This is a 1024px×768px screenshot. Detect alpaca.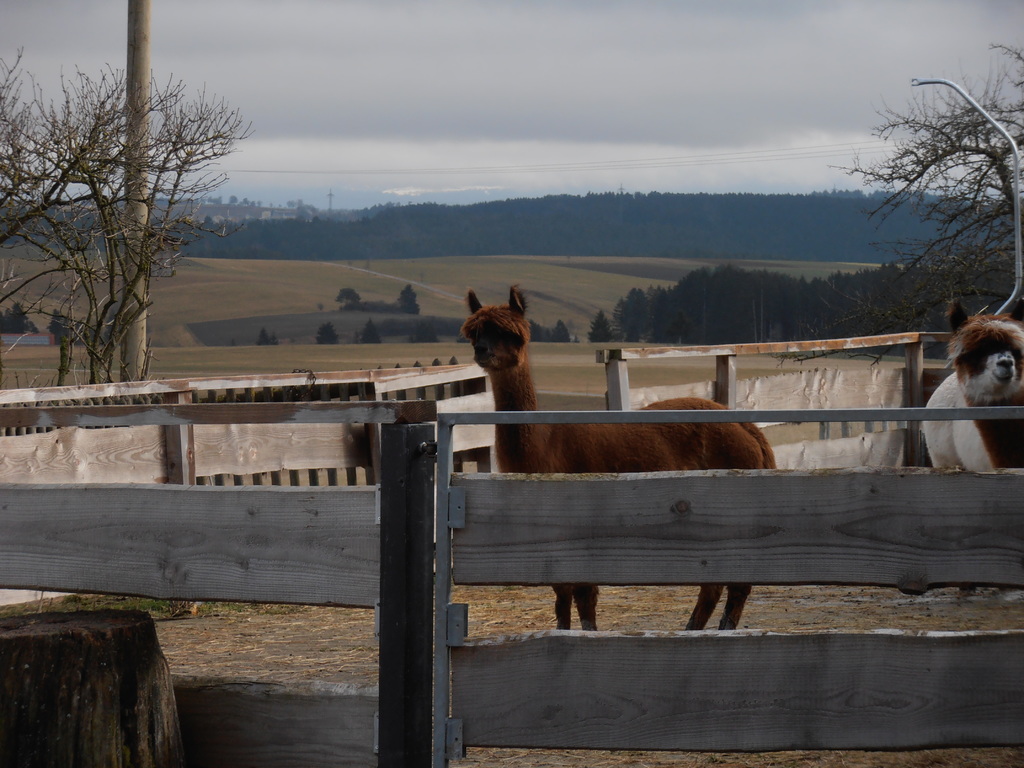
[918,306,1023,477].
